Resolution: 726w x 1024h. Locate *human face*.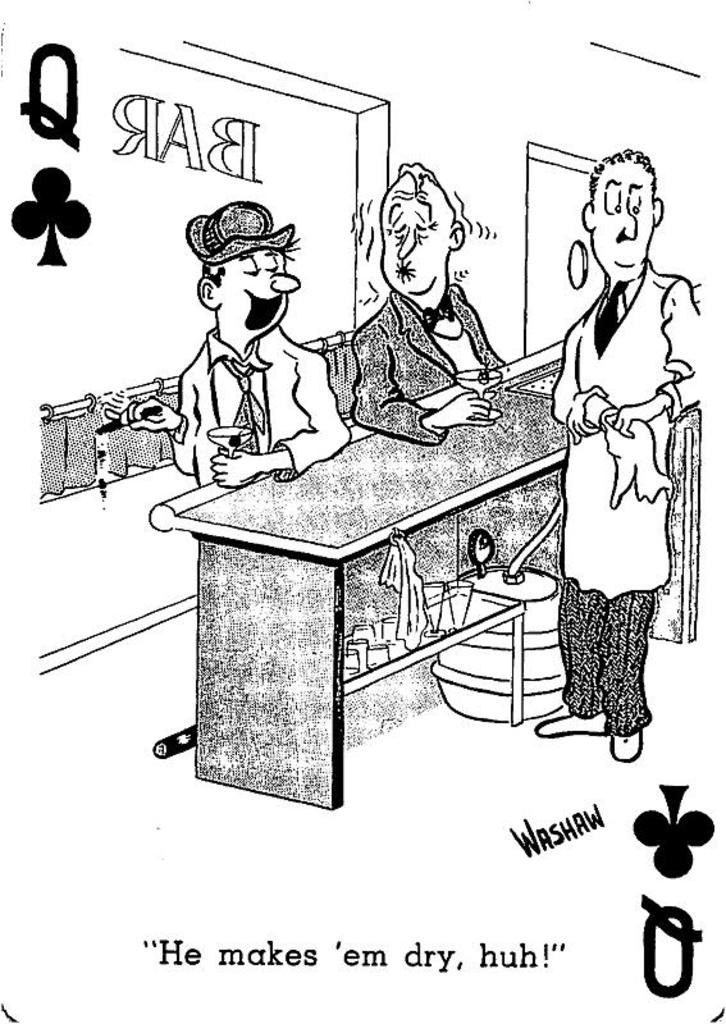
left=378, top=172, right=447, bottom=297.
